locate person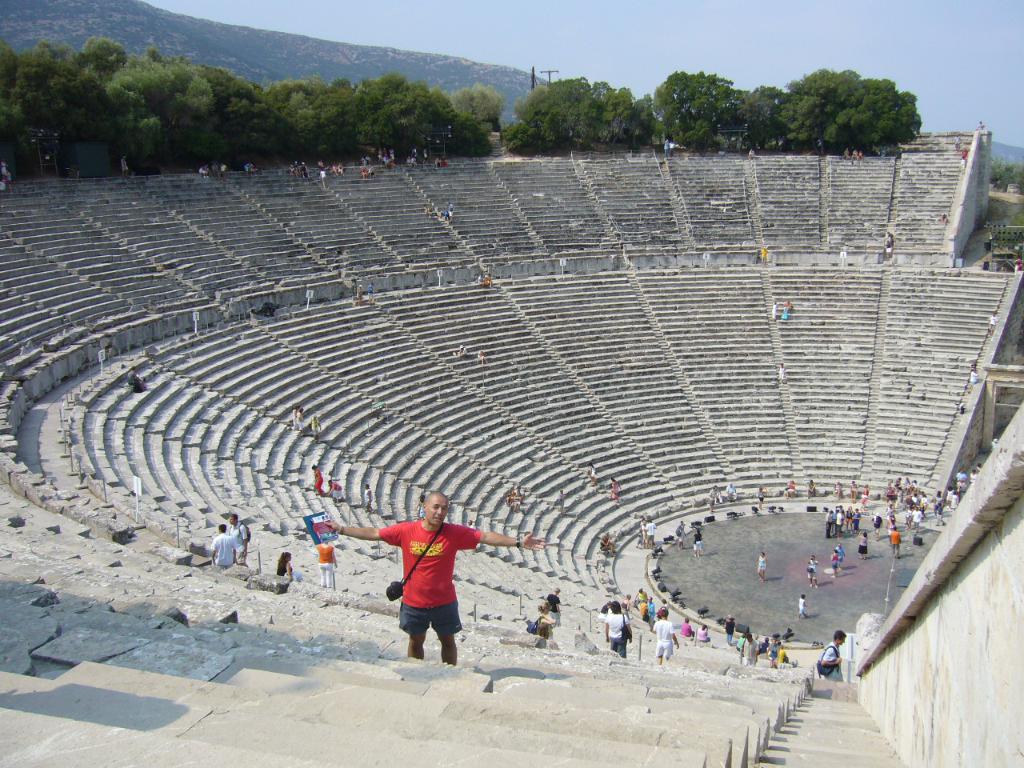
bbox=(129, 366, 138, 390)
